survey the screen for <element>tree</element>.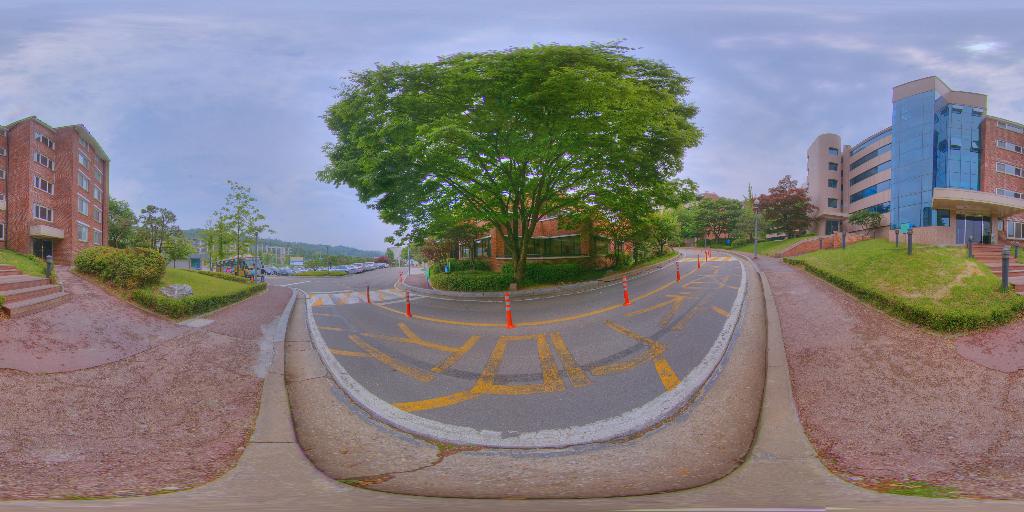
Survey found: l=678, t=186, r=745, b=245.
